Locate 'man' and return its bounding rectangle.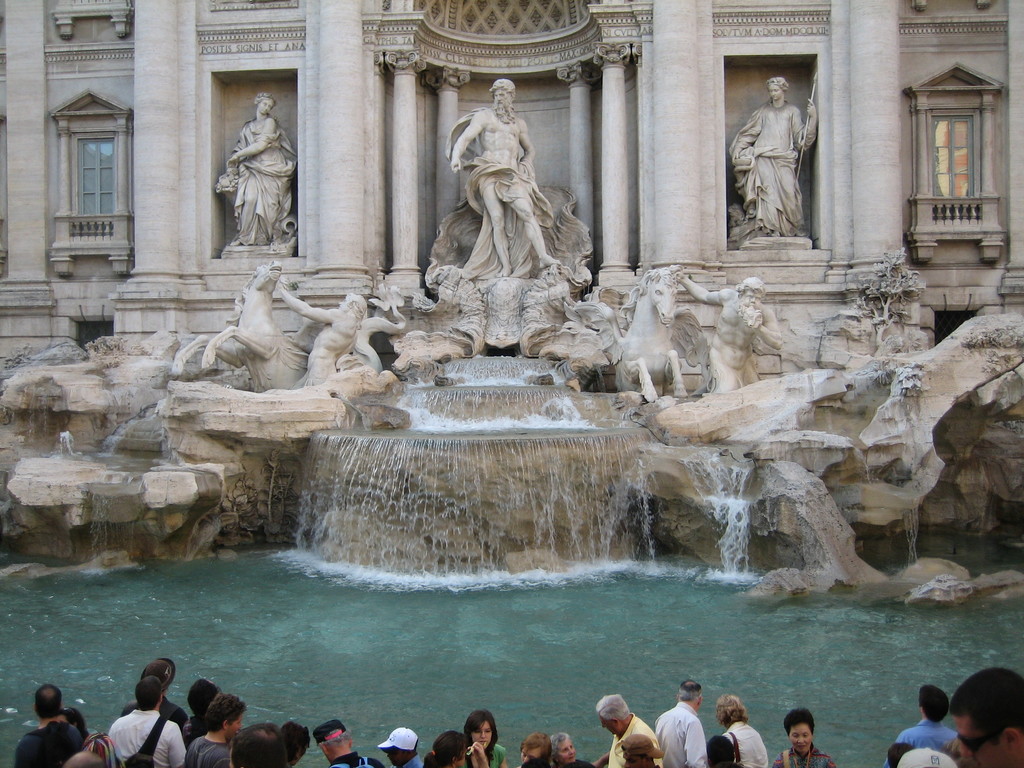
(x1=950, y1=667, x2=1023, y2=767).
